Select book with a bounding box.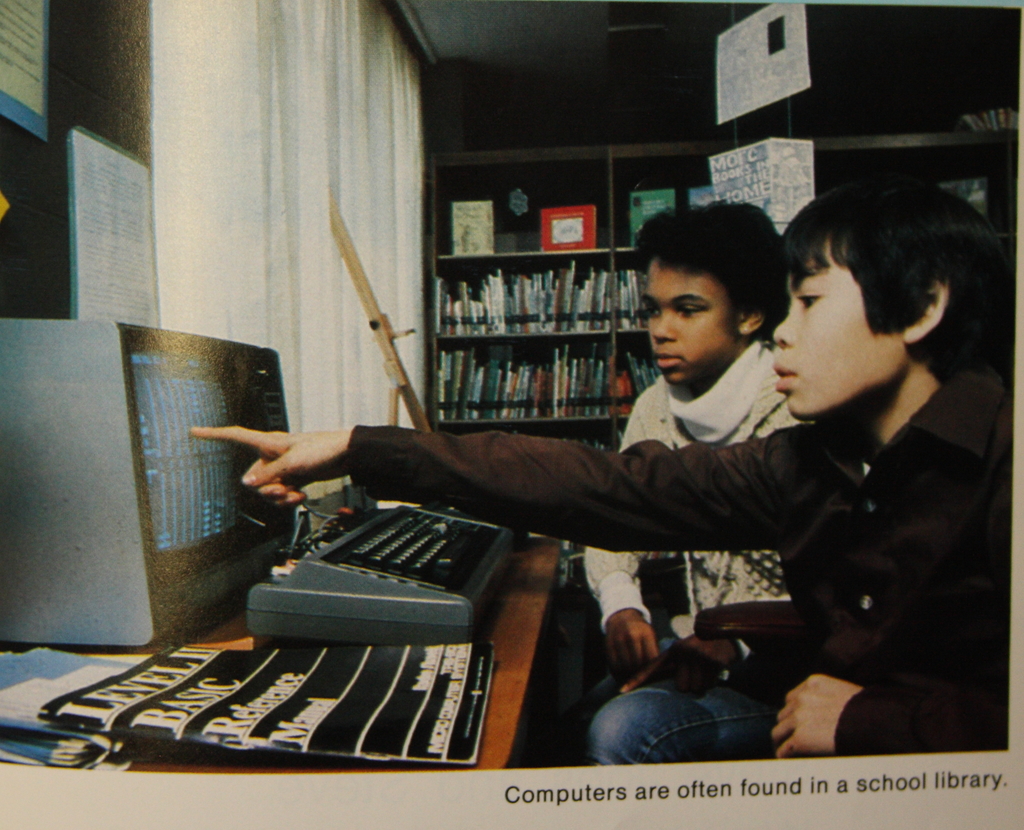
select_region(42, 639, 493, 768).
